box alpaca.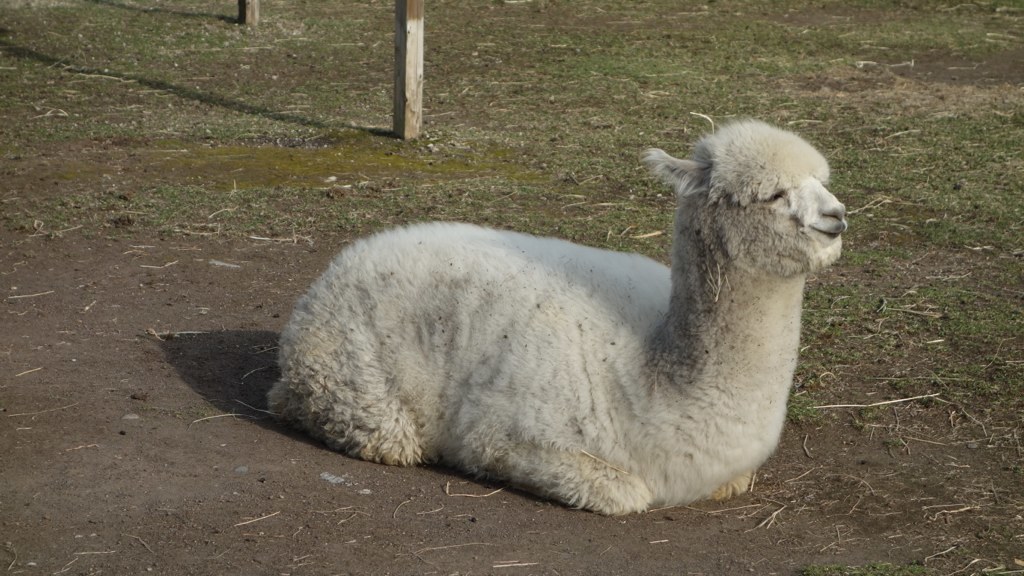
x1=261 y1=117 x2=852 y2=516.
